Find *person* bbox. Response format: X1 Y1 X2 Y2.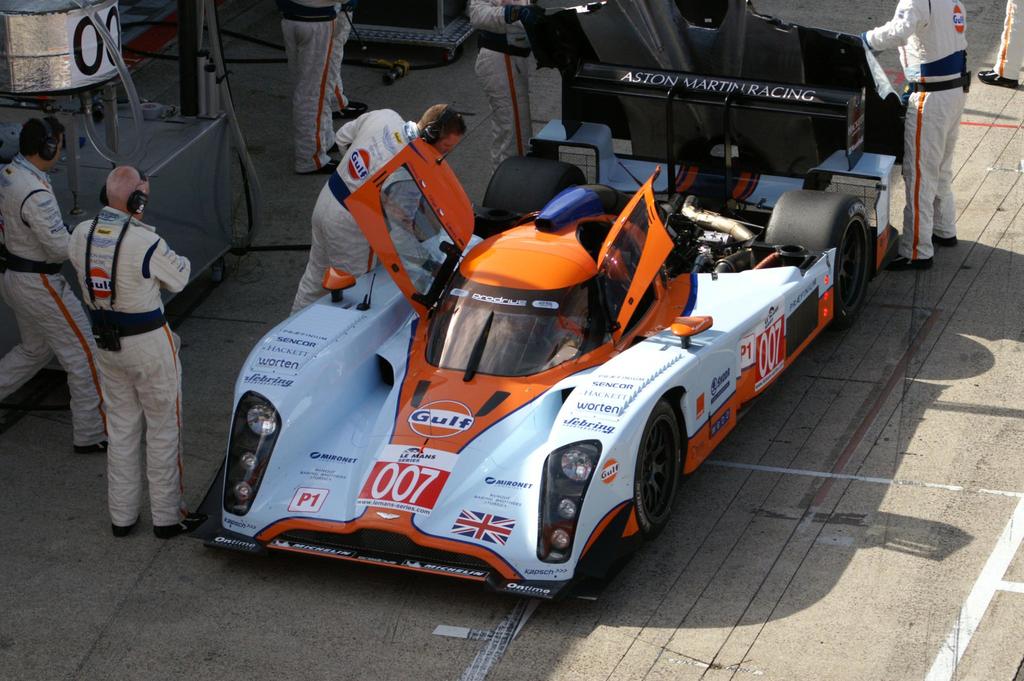
0 122 106 447.
